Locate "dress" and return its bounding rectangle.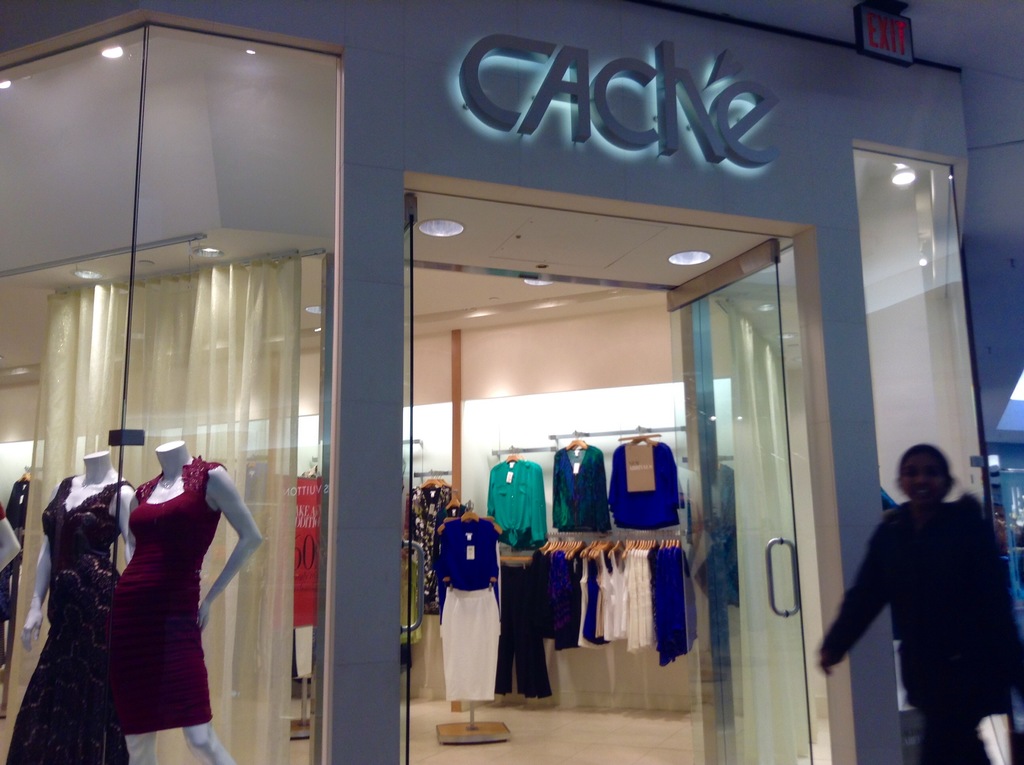
bbox(105, 456, 229, 737).
